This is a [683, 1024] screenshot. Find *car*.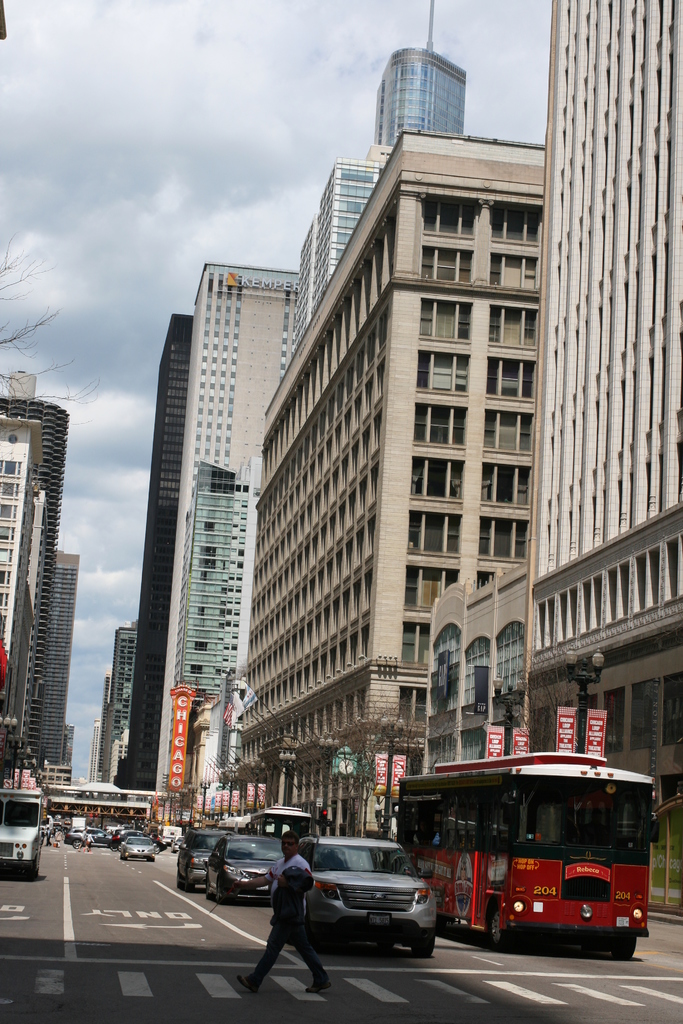
Bounding box: [115, 836, 149, 867].
